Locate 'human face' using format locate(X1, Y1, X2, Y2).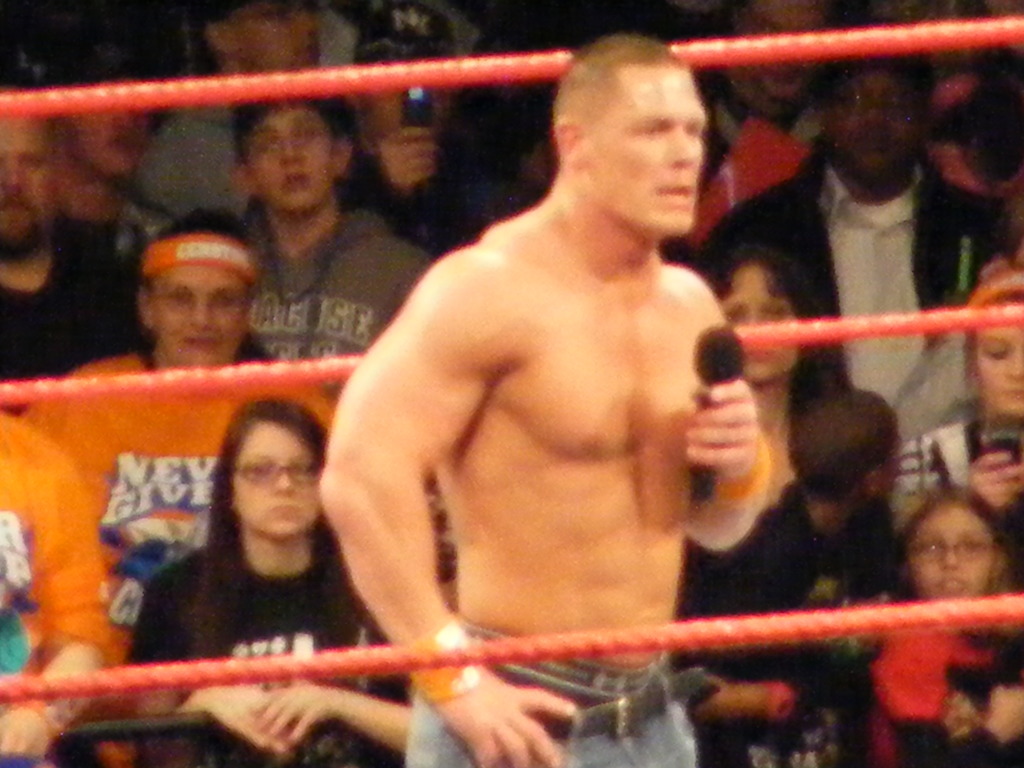
locate(242, 100, 332, 212).
